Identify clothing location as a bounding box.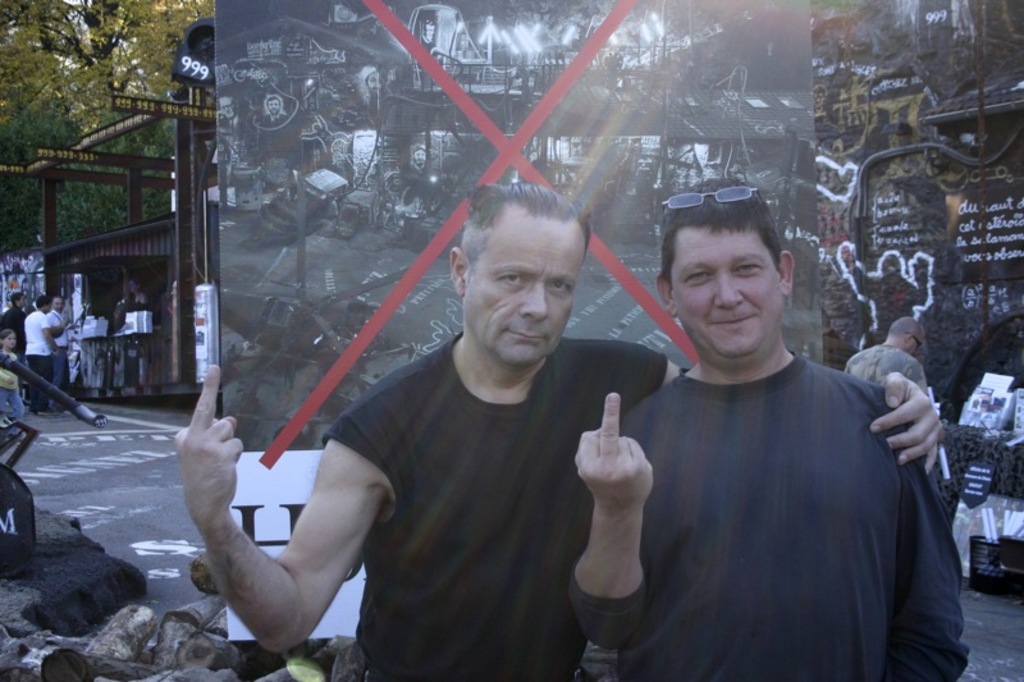
box=[46, 308, 69, 389].
